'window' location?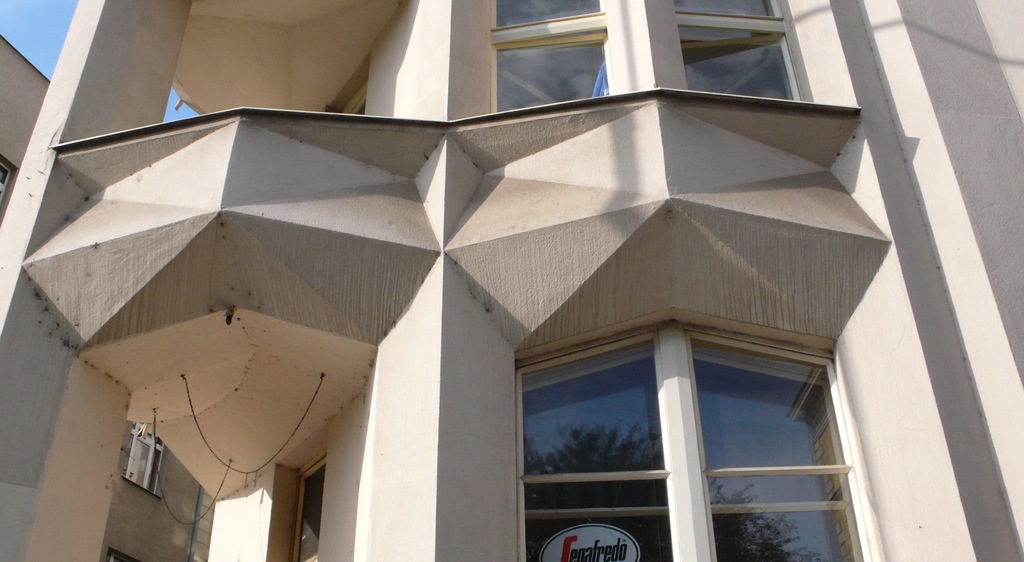
pyautogui.locateOnScreen(488, 0, 612, 111)
